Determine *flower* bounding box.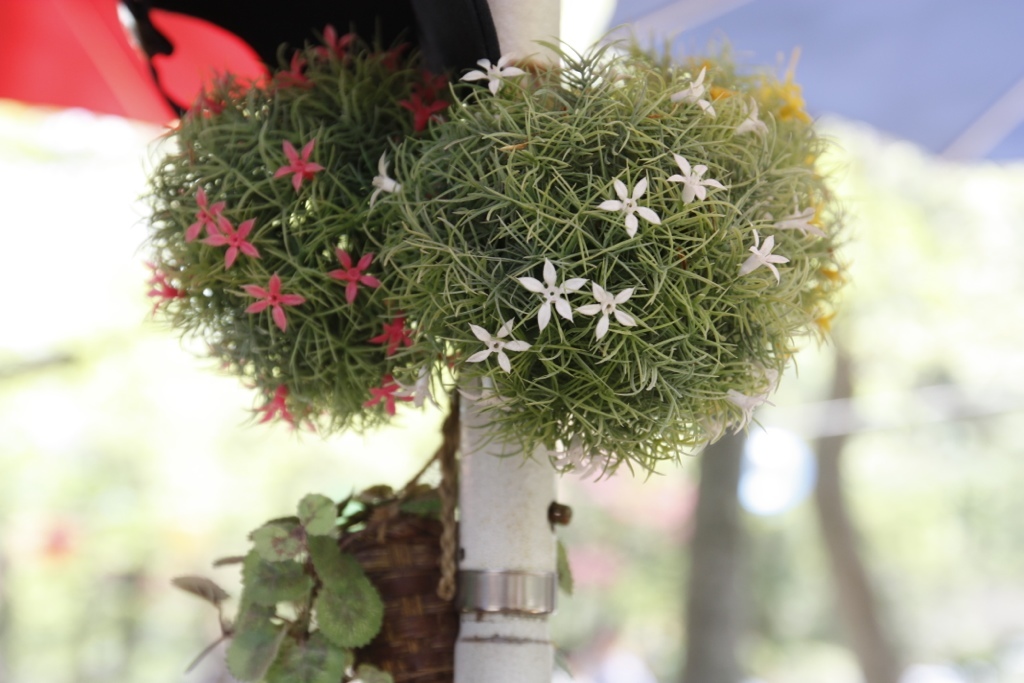
Determined: (left=145, top=276, right=190, bottom=318).
